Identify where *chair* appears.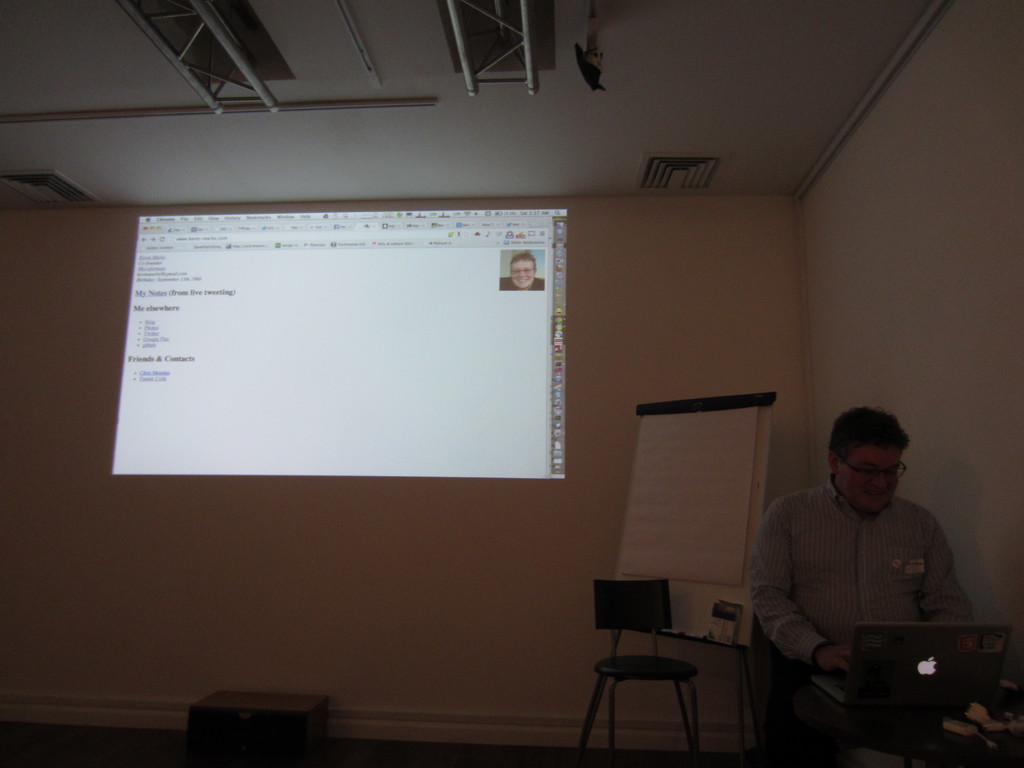
Appears at x1=567 y1=574 x2=711 y2=758.
